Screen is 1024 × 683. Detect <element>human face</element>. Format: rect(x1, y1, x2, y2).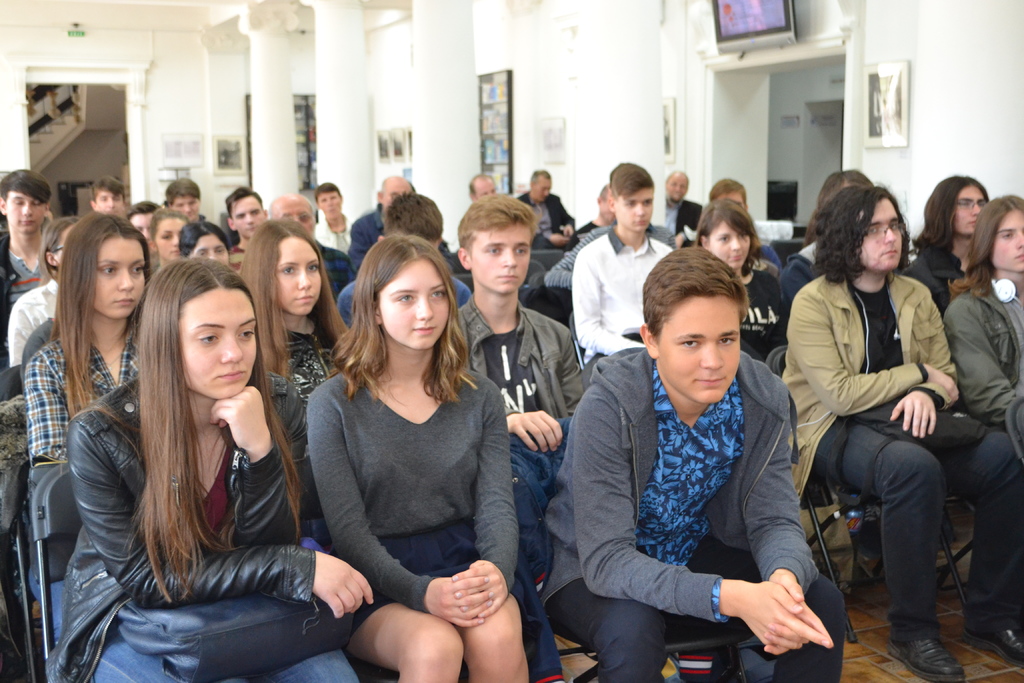
rect(612, 185, 650, 235).
